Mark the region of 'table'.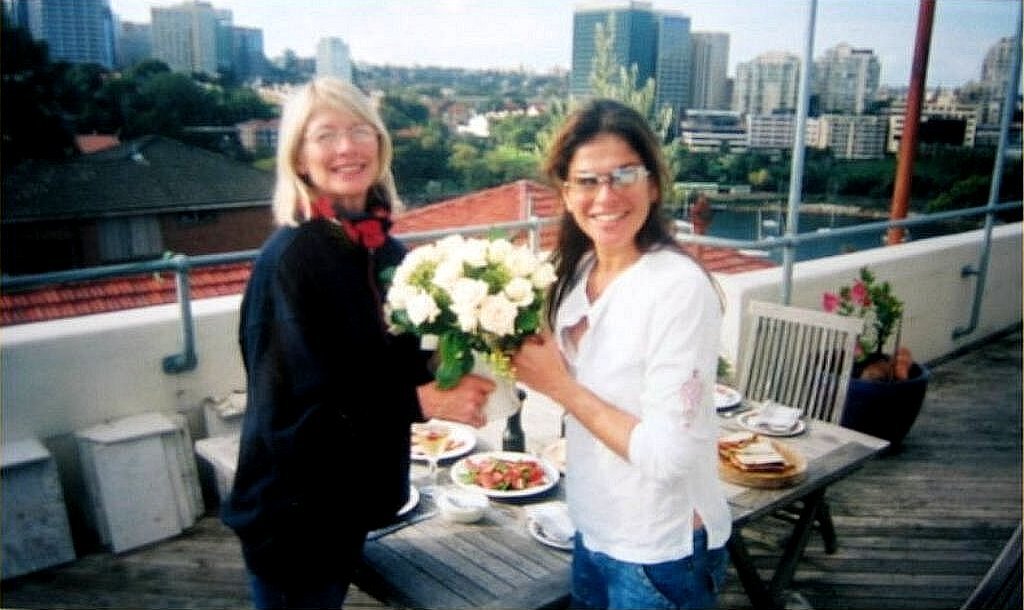
Region: <bbox>190, 371, 887, 609</bbox>.
